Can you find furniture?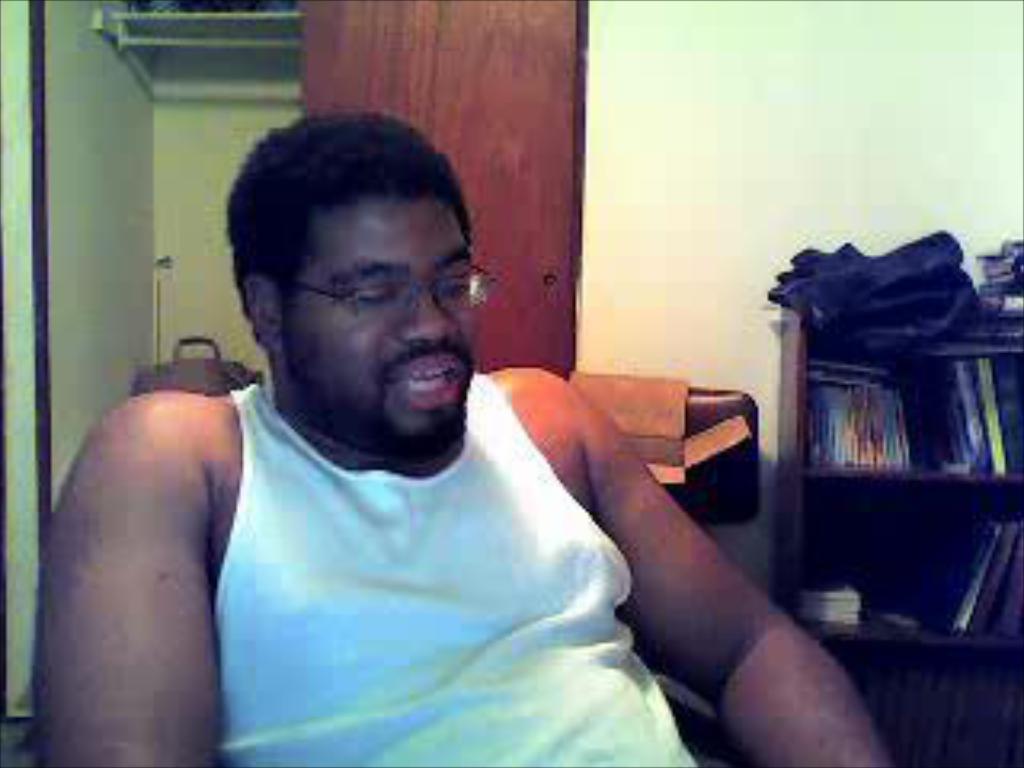
Yes, bounding box: 781/301/1021/765.
